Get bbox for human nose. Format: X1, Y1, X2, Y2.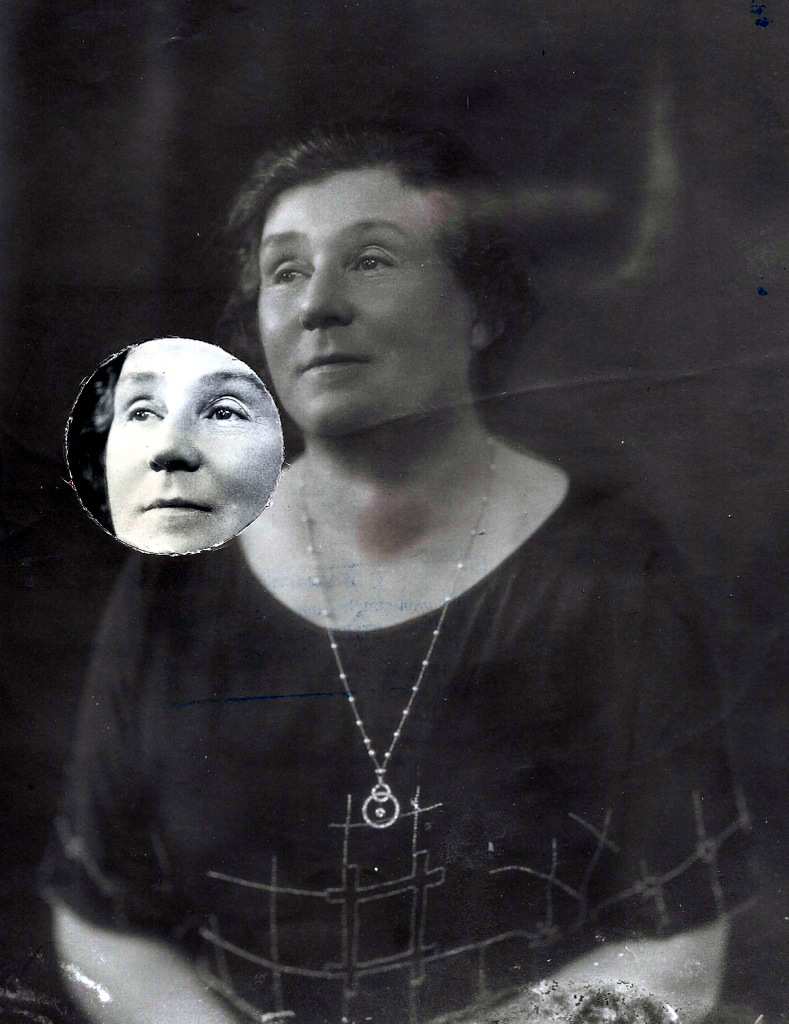
299, 260, 361, 331.
